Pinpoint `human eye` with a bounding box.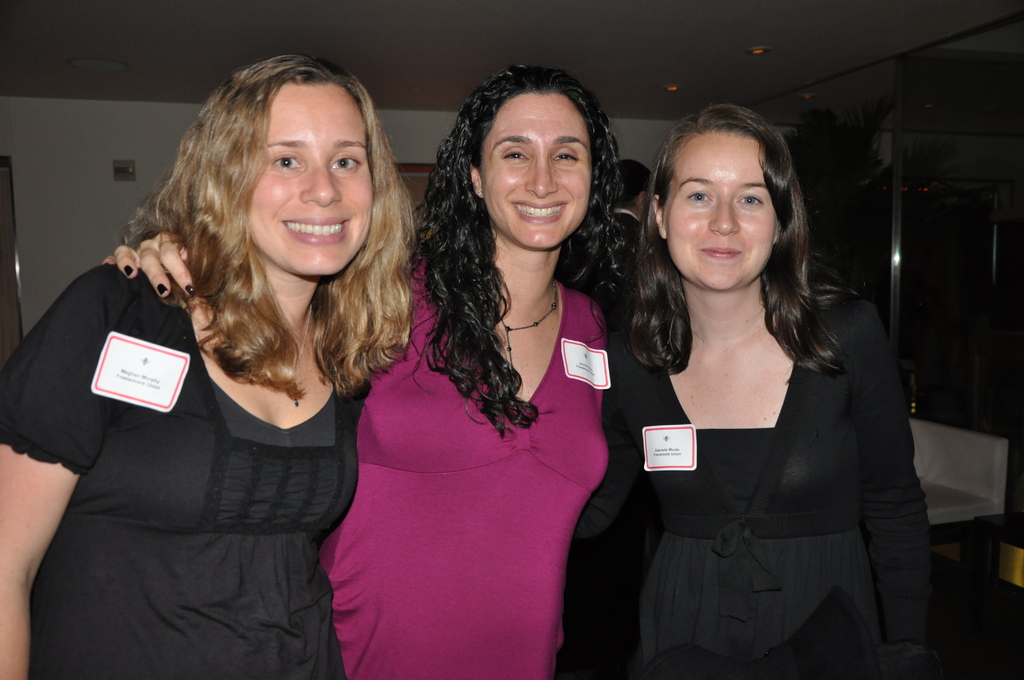
box(326, 154, 357, 176).
